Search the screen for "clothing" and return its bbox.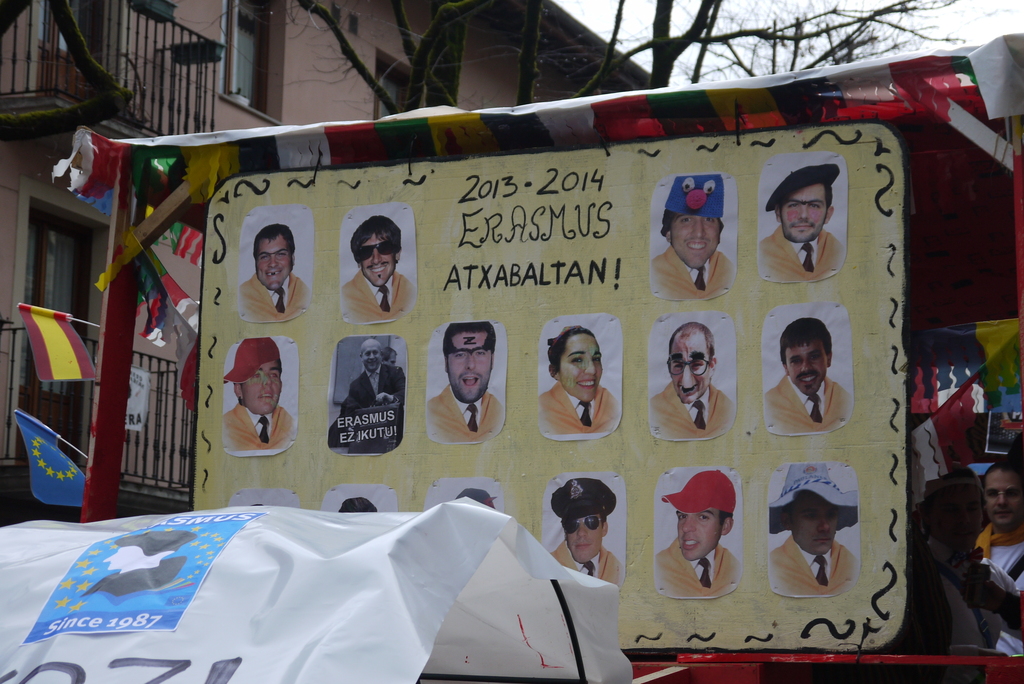
Found: 752 221 848 295.
